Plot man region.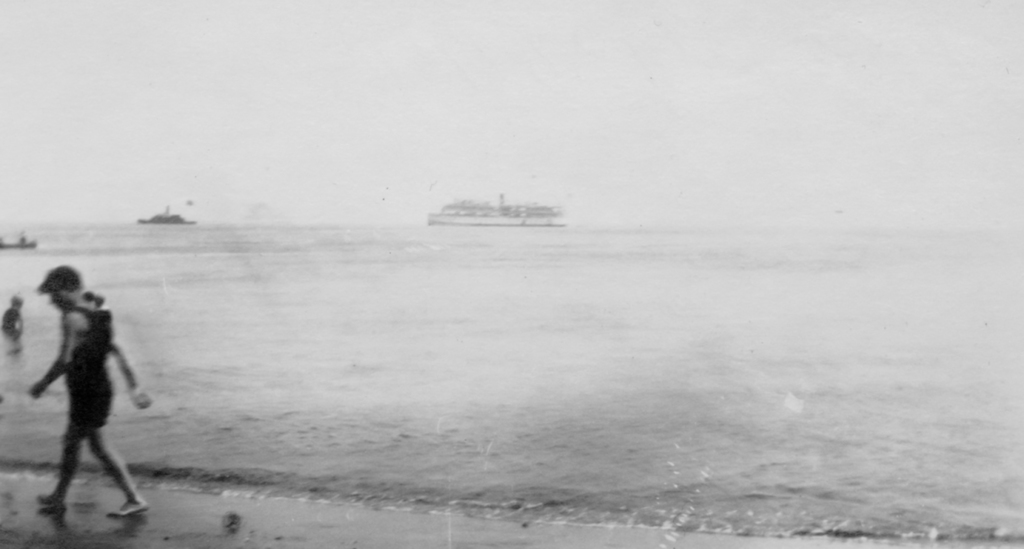
Plotted at [x1=24, y1=247, x2=140, y2=537].
